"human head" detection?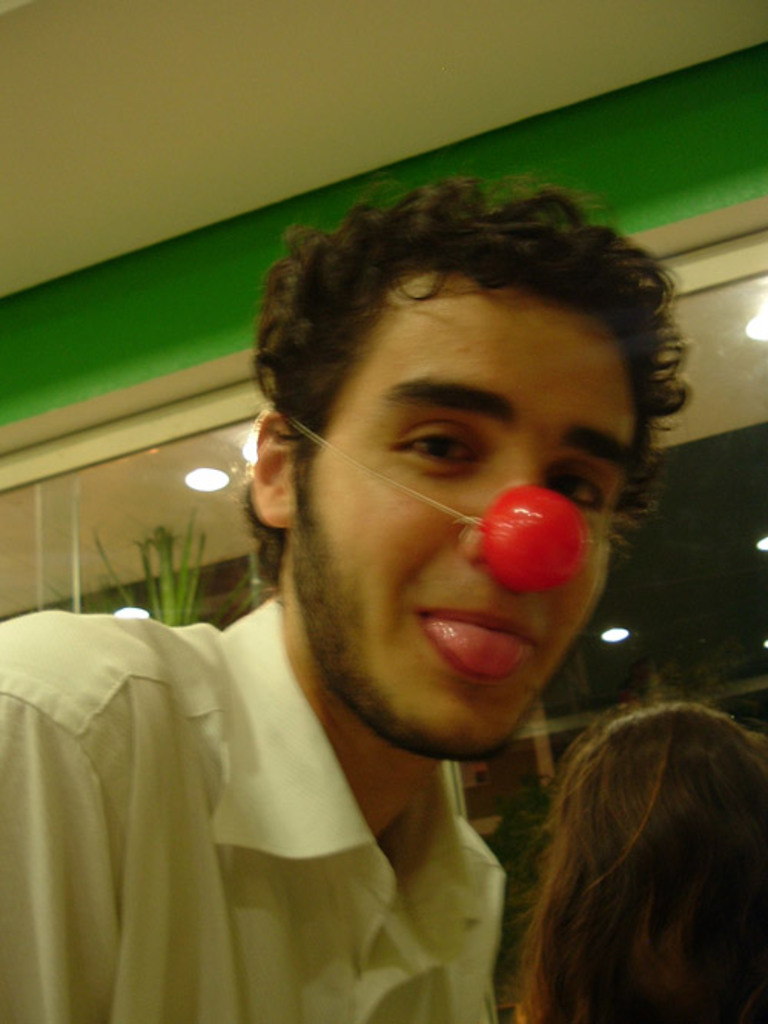
box(267, 180, 656, 688)
